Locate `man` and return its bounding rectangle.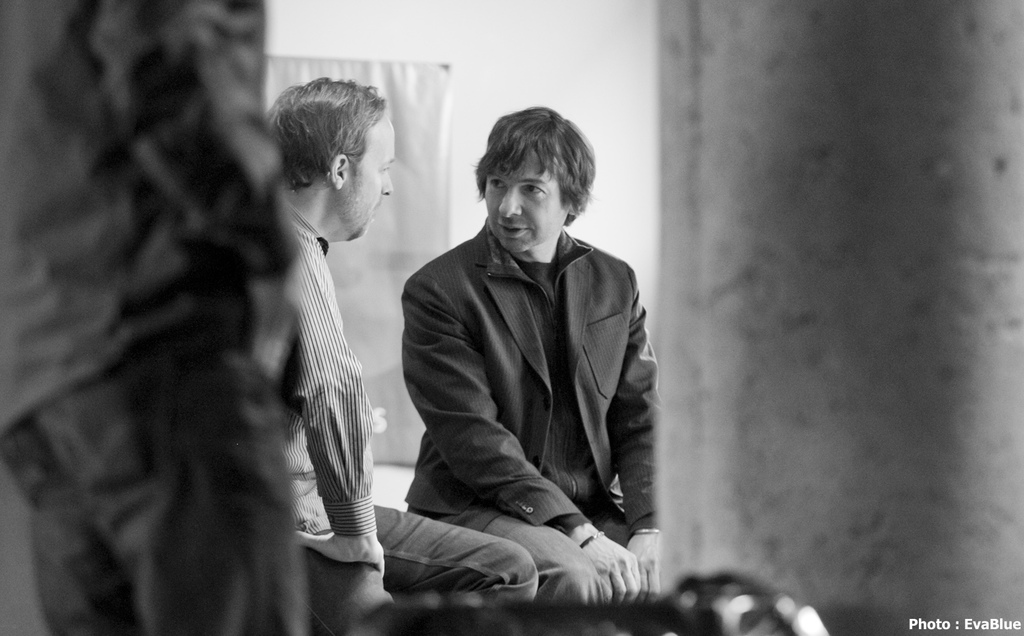
(left=398, top=102, right=663, bottom=599).
